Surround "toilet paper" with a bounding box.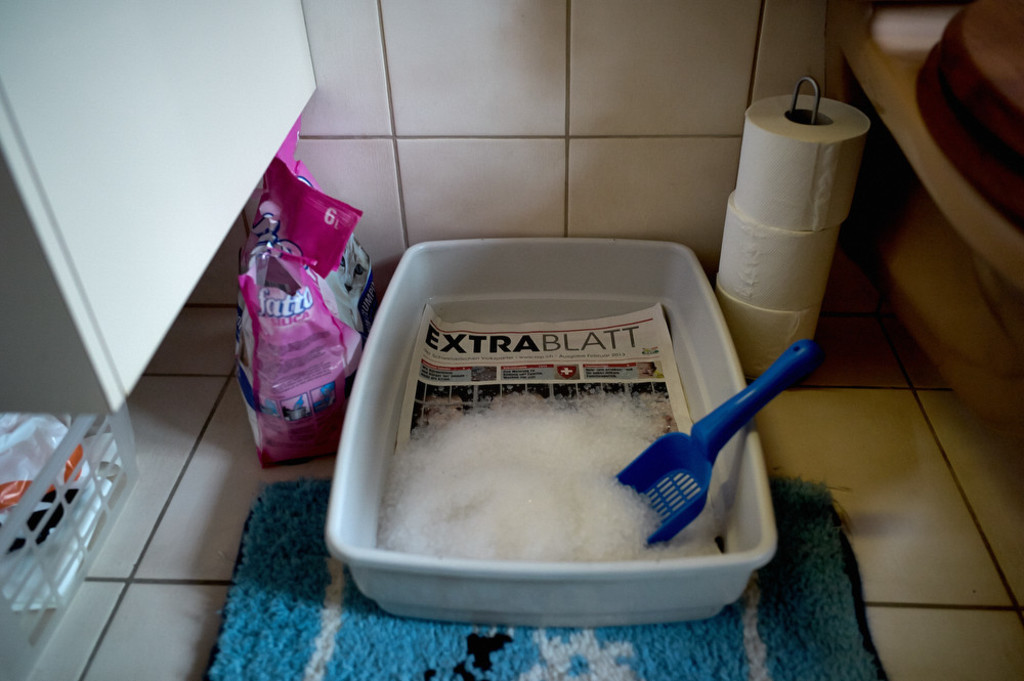
[left=718, top=296, right=827, bottom=377].
